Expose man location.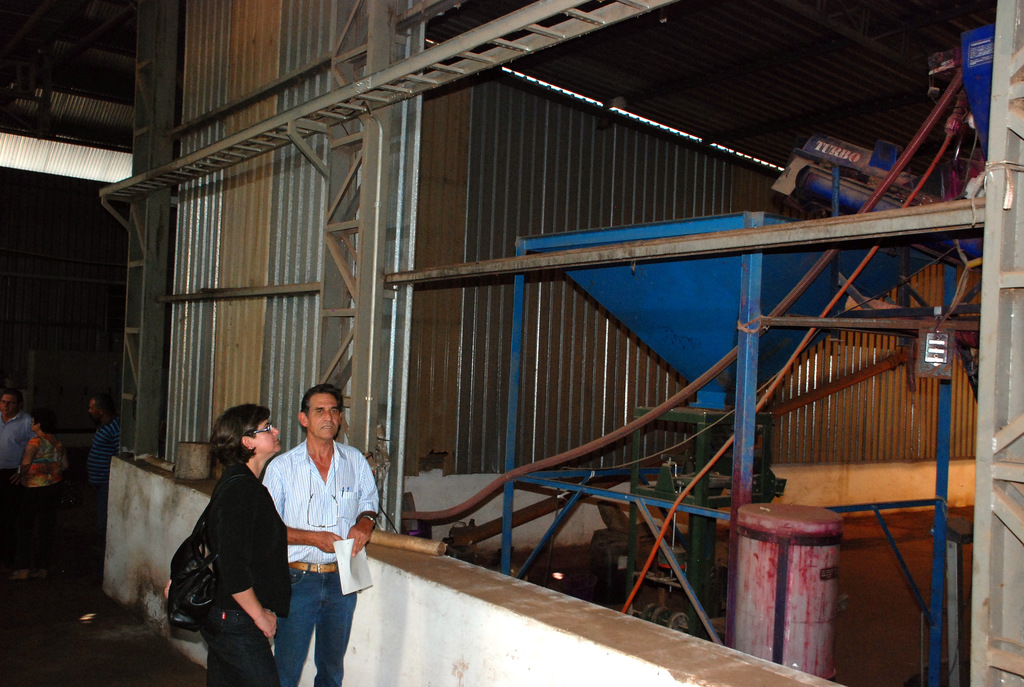
Exposed at <box>260,390,373,665</box>.
